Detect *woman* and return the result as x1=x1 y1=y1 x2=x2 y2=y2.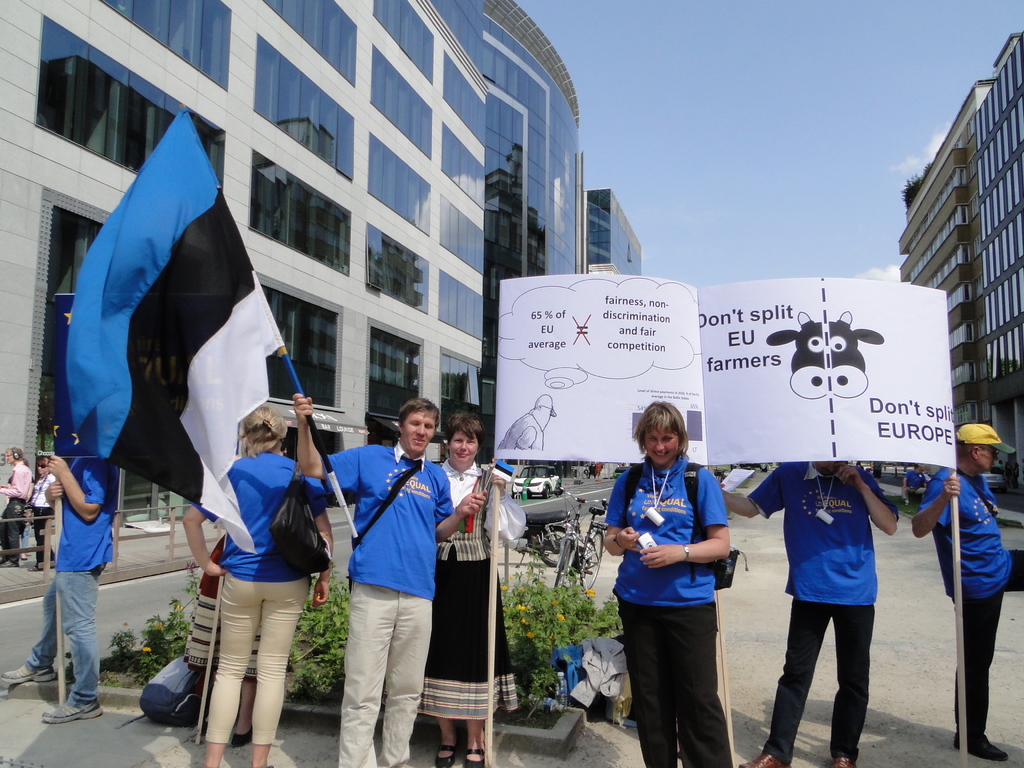
x1=184 y1=406 x2=339 y2=767.
